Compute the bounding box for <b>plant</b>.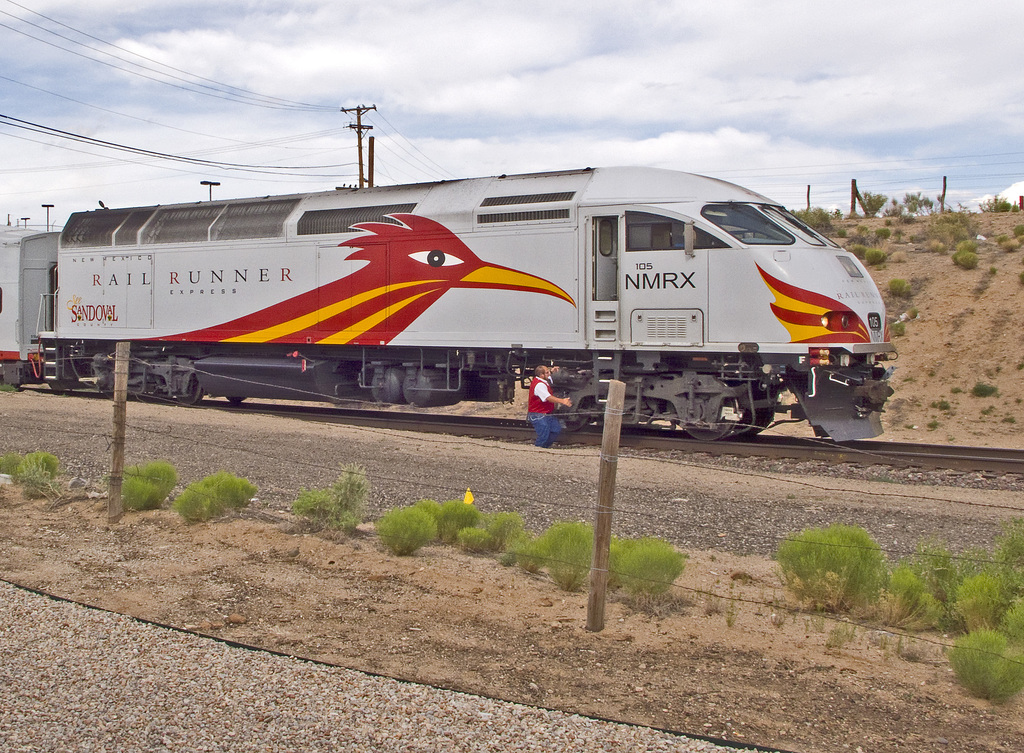
<bbox>991, 266, 996, 275</bbox>.
